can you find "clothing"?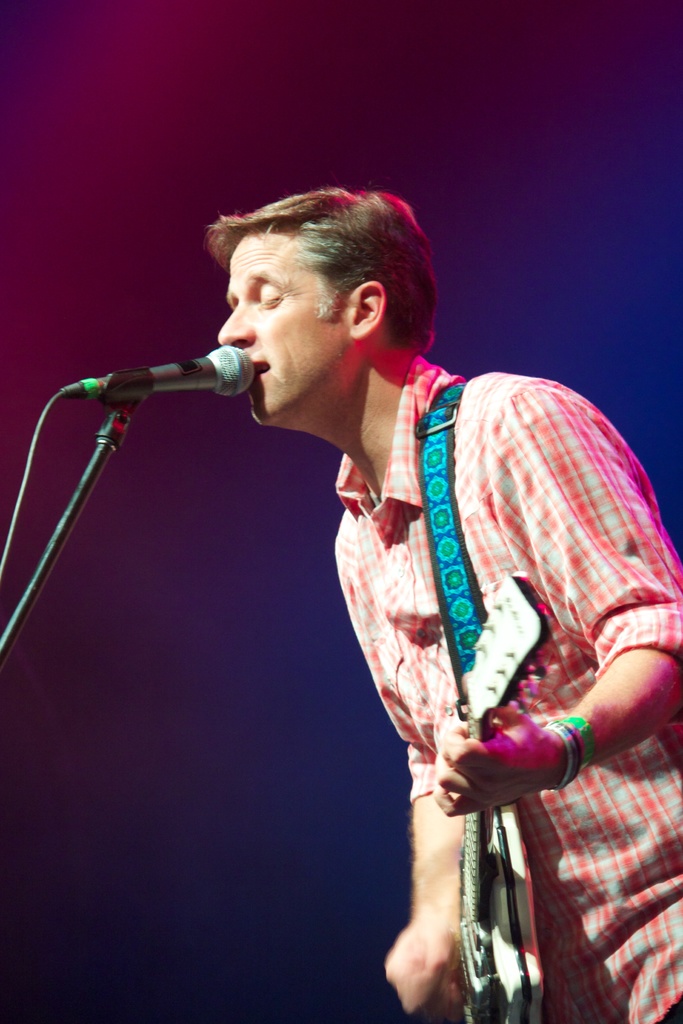
Yes, bounding box: [331, 364, 650, 989].
